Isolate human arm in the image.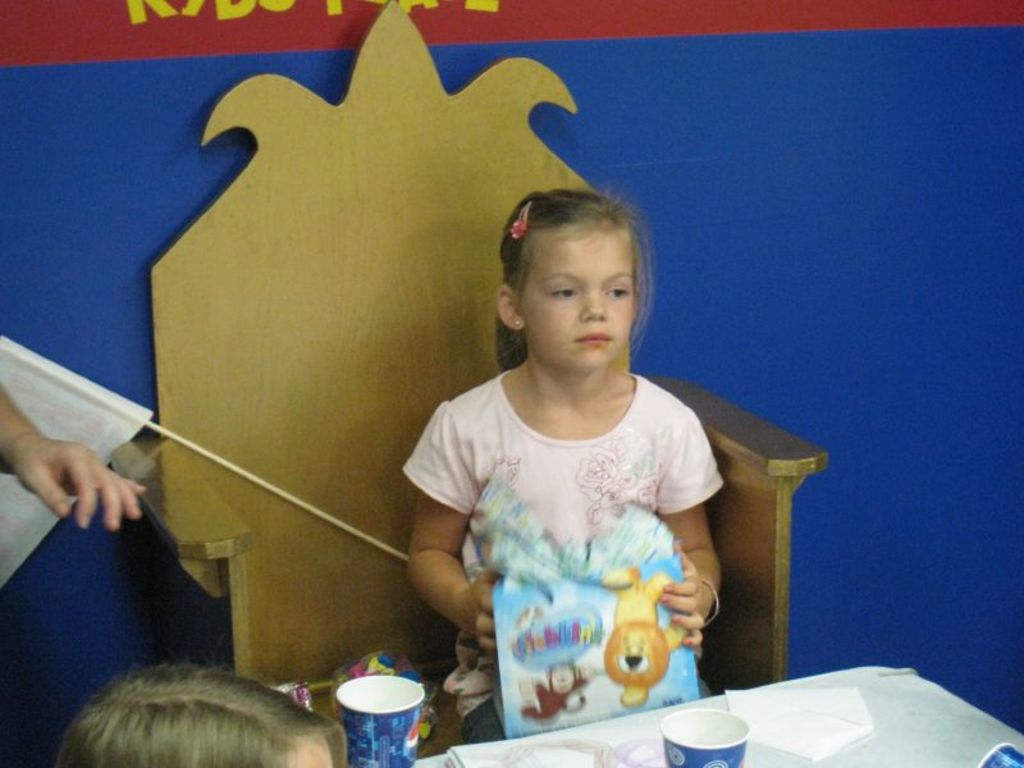
Isolated region: <region>401, 462, 498, 690</region>.
